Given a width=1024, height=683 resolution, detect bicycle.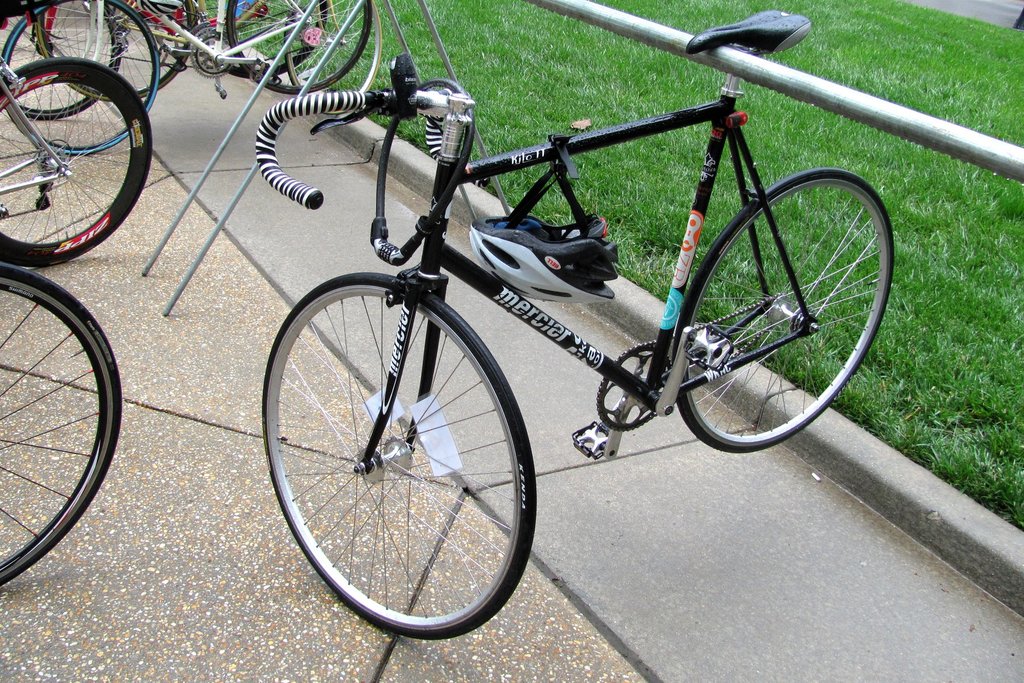
box(0, 262, 124, 592).
